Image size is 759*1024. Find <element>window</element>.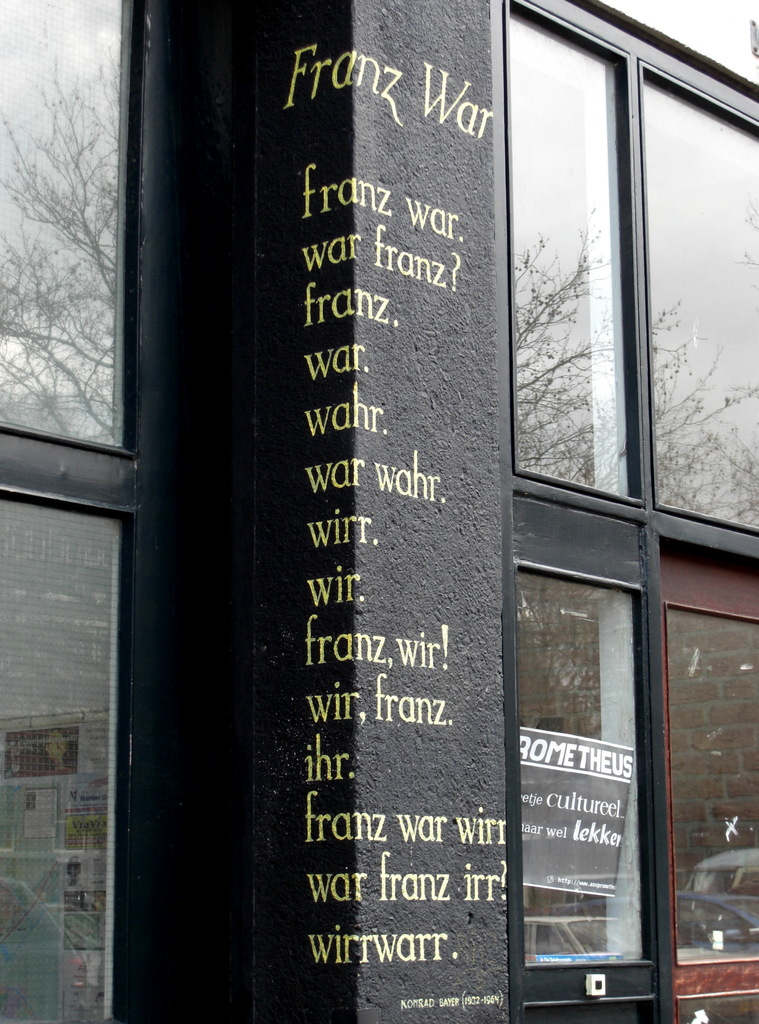
crop(0, 0, 151, 458).
